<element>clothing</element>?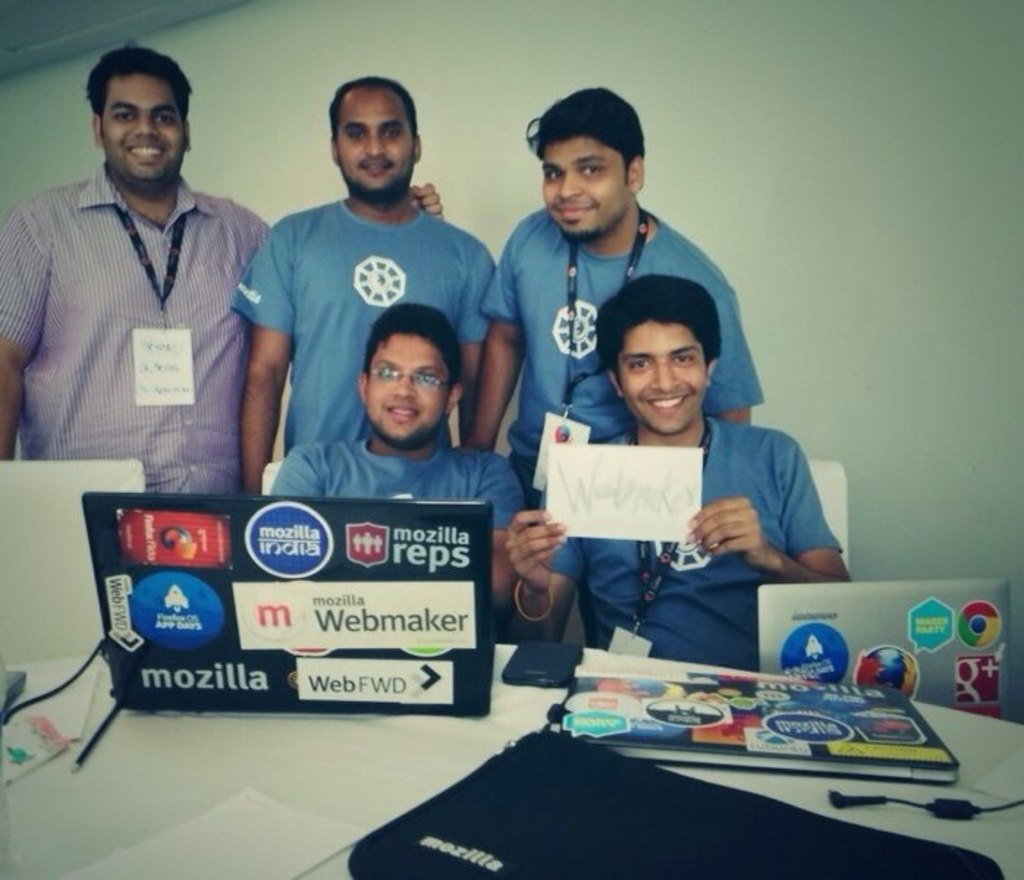
pyautogui.locateOnScreen(15, 119, 279, 490)
